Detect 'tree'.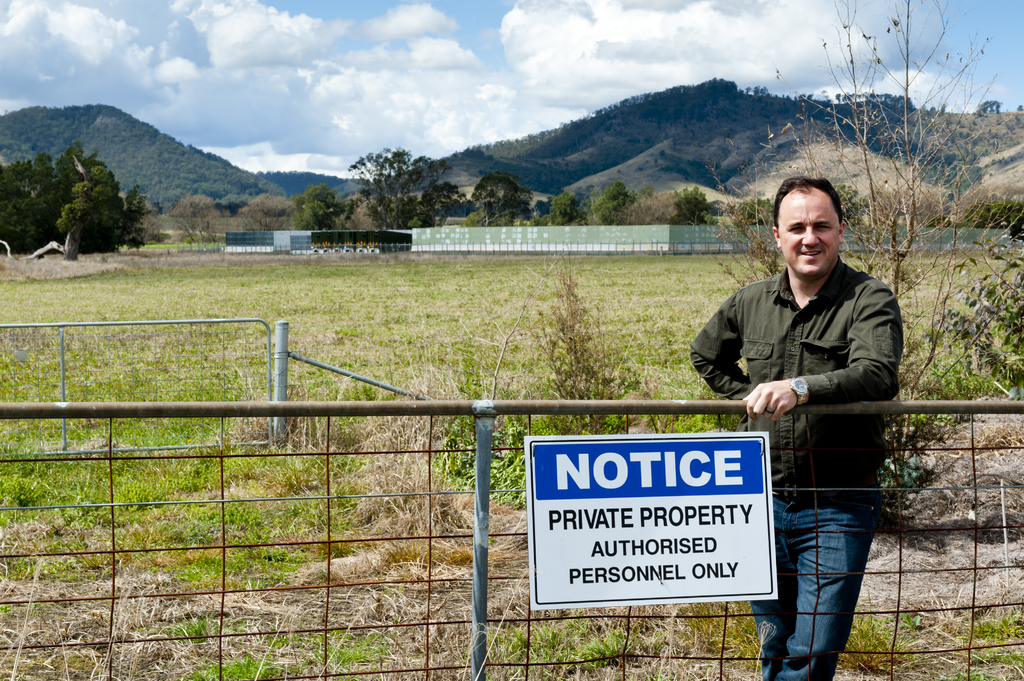
Detected at {"left": 174, "top": 193, "right": 224, "bottom": 250}.
